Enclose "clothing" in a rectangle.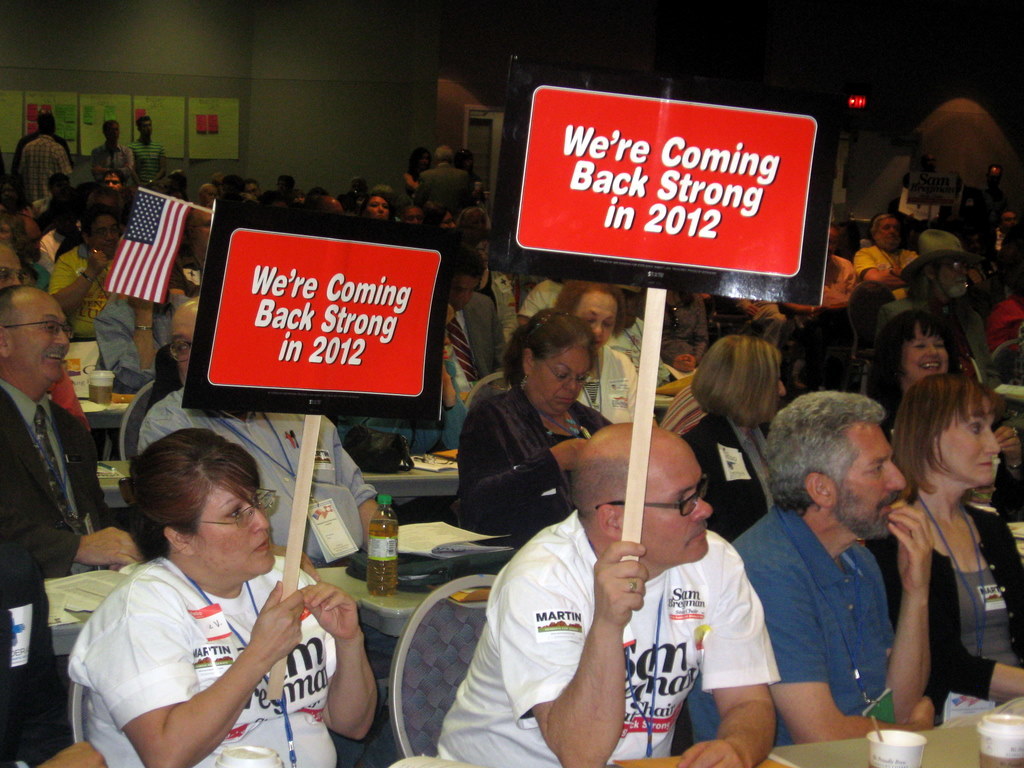
Rect(0, 397, 117, 757).
